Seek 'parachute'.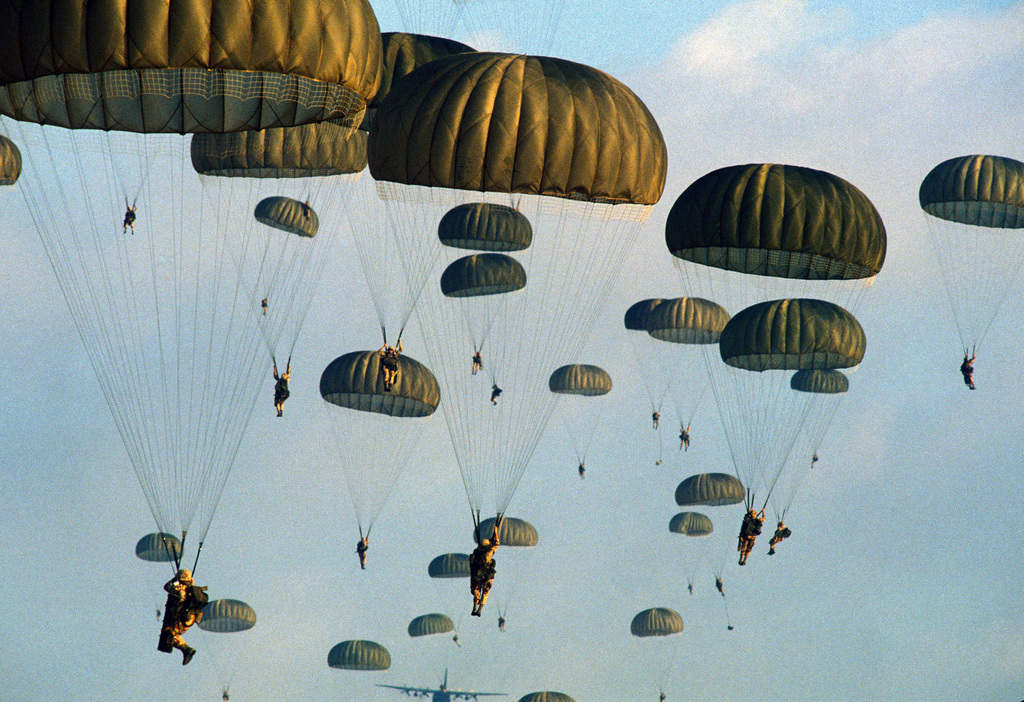
x1=196 y1=598 x2=259 y2=701.
